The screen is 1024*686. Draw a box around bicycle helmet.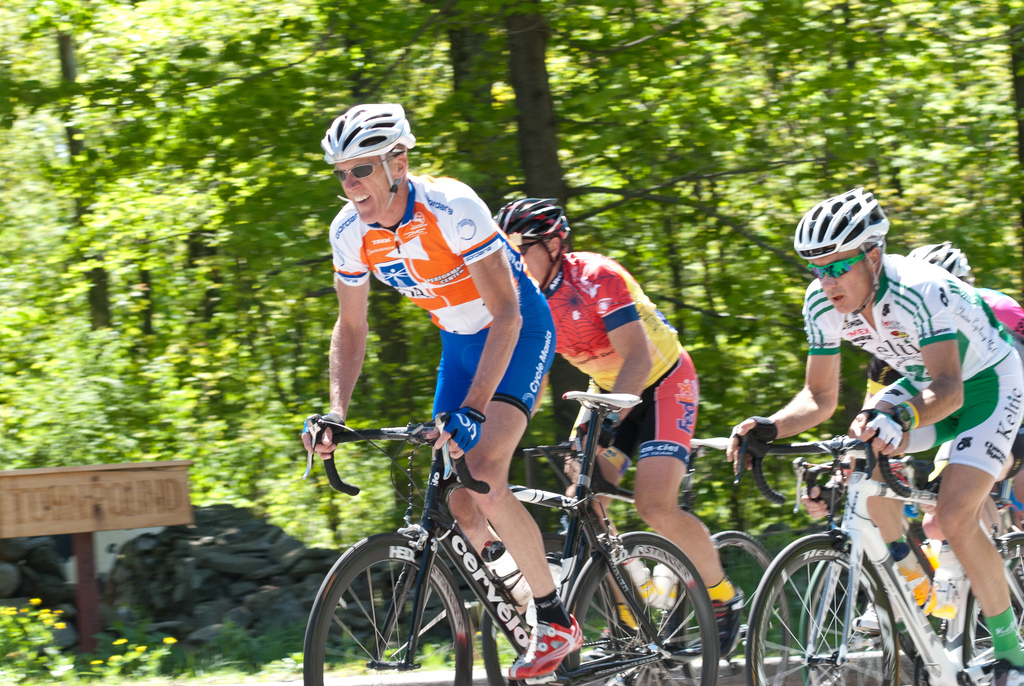
{"x1": 492, "y1": 191, "x2": 570, "y2": 289}.
